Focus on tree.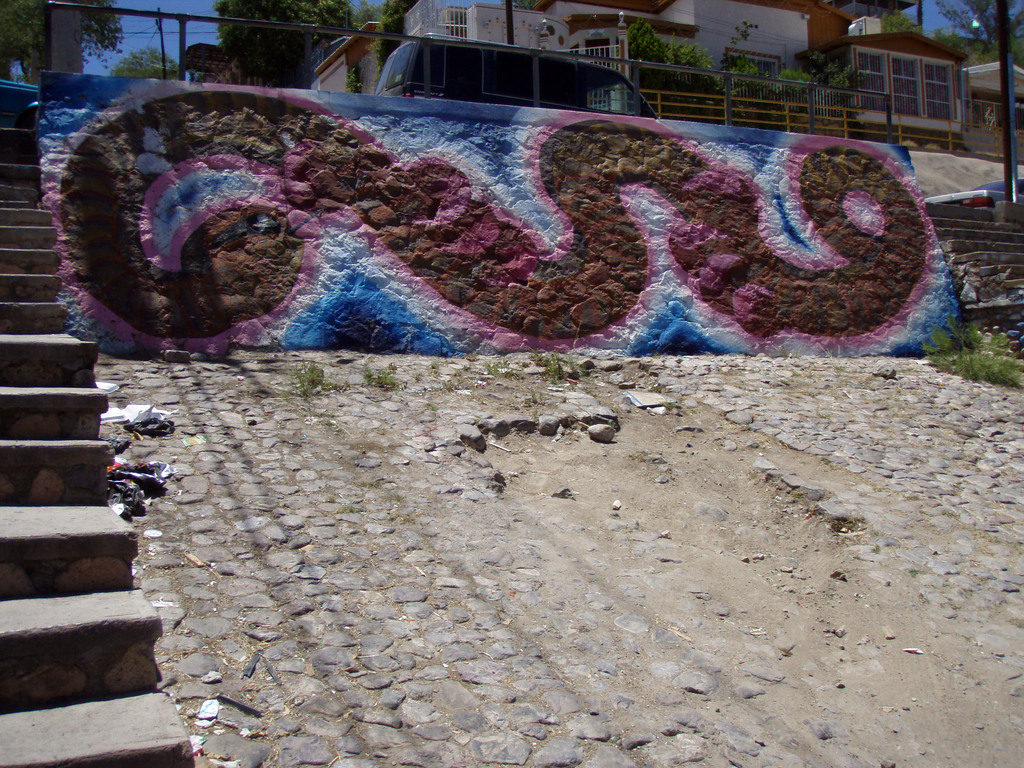
Focused at bbox(676, 39, 717, 96).
